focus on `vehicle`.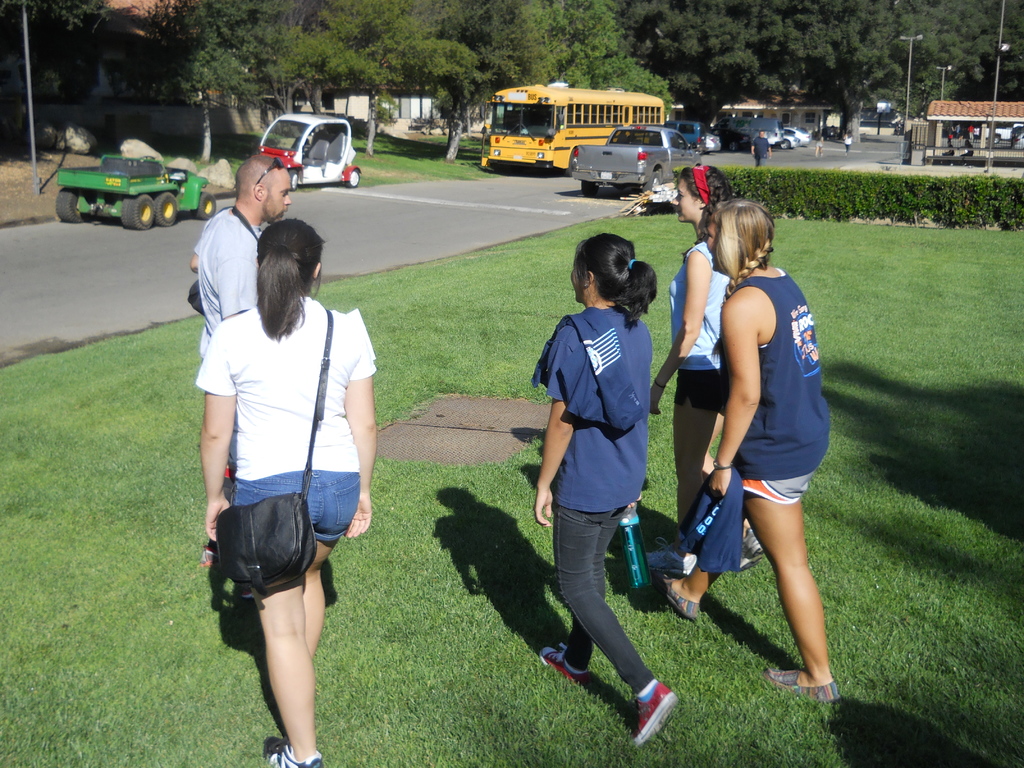
Focused at <region>50, 141, 191, 220</region>.
